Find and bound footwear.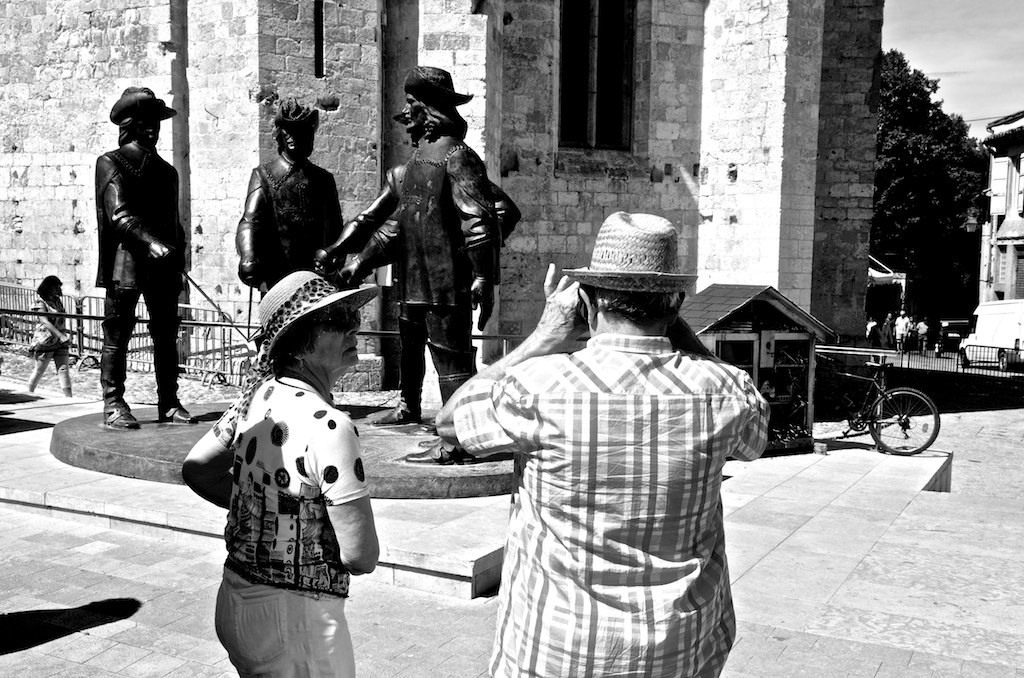
Bound: [154, 403, 201, 427].
